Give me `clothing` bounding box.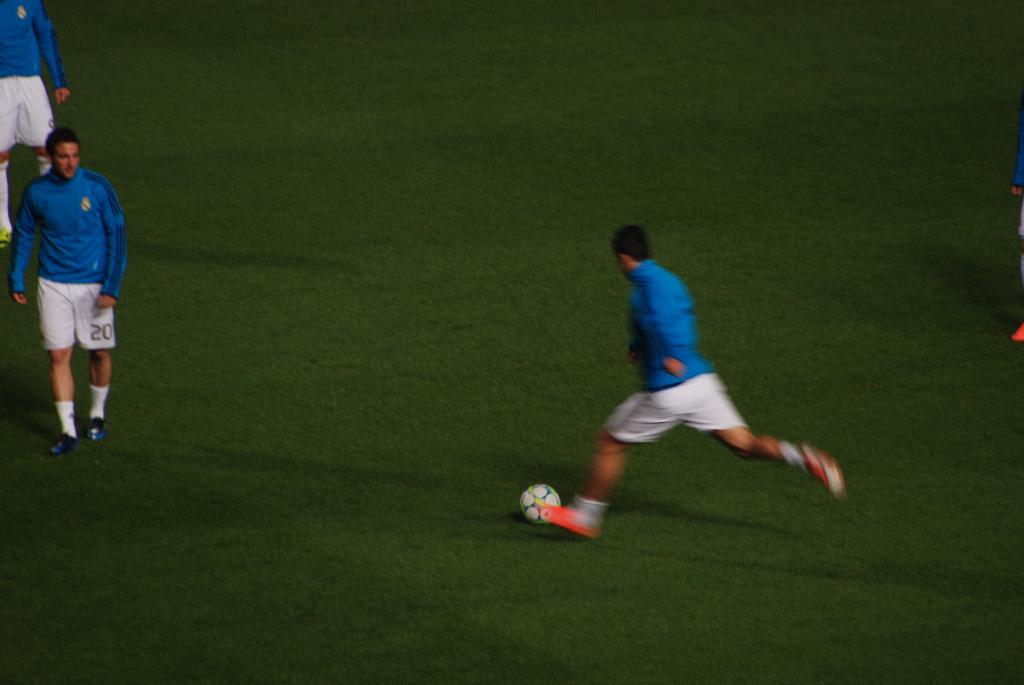
601:260:765:447.
